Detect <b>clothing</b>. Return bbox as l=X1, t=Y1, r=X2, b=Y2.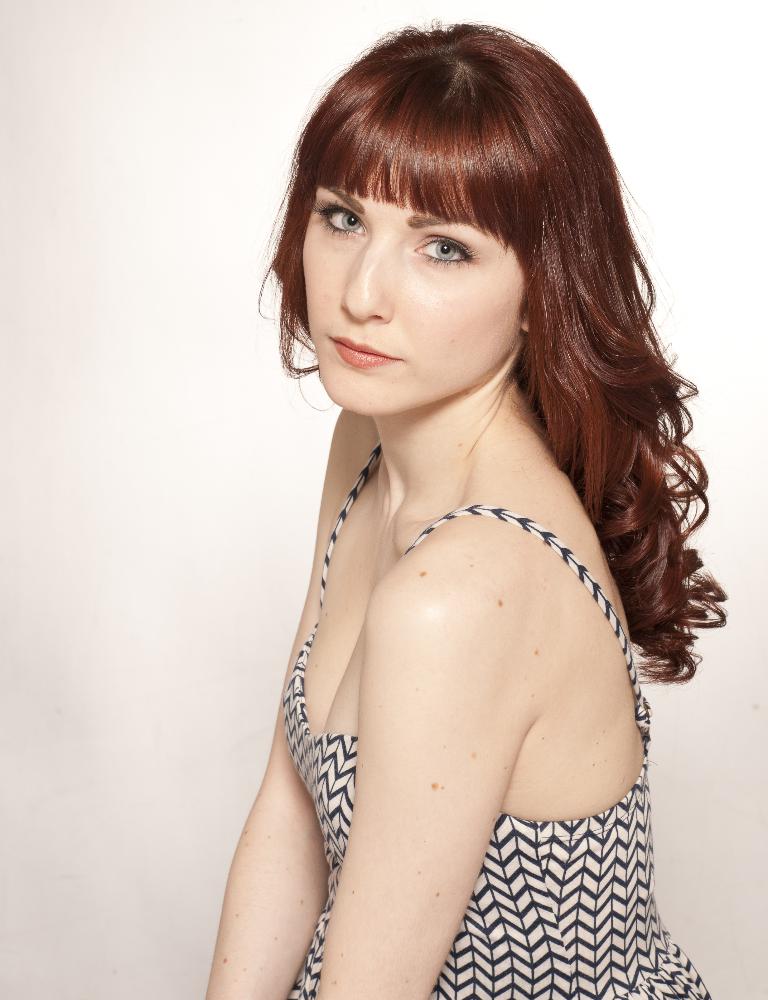
l=278, t=404, r=724, b=999.
